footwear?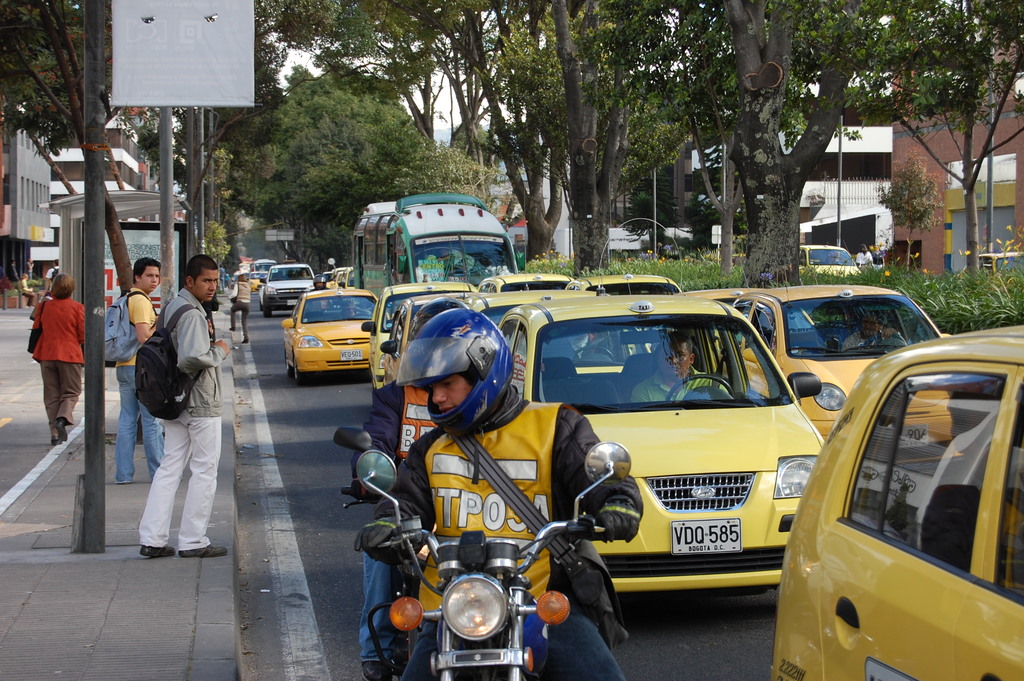
[left=116, top=475, right=133, bottom=485]
